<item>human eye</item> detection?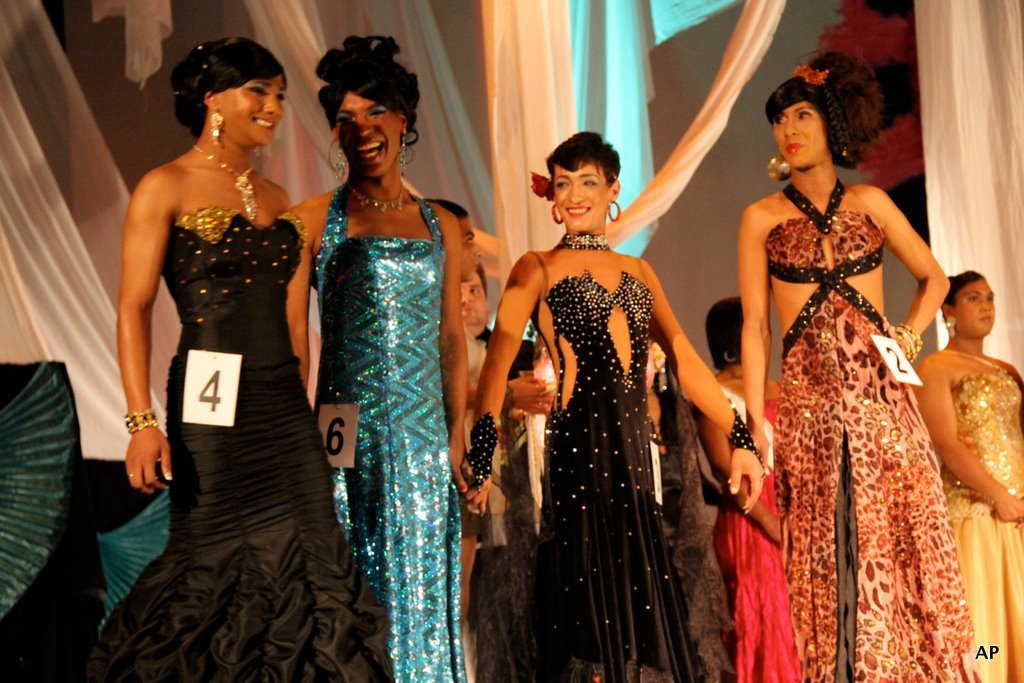
<bbox>336, 116, 353, 126</bbox>
